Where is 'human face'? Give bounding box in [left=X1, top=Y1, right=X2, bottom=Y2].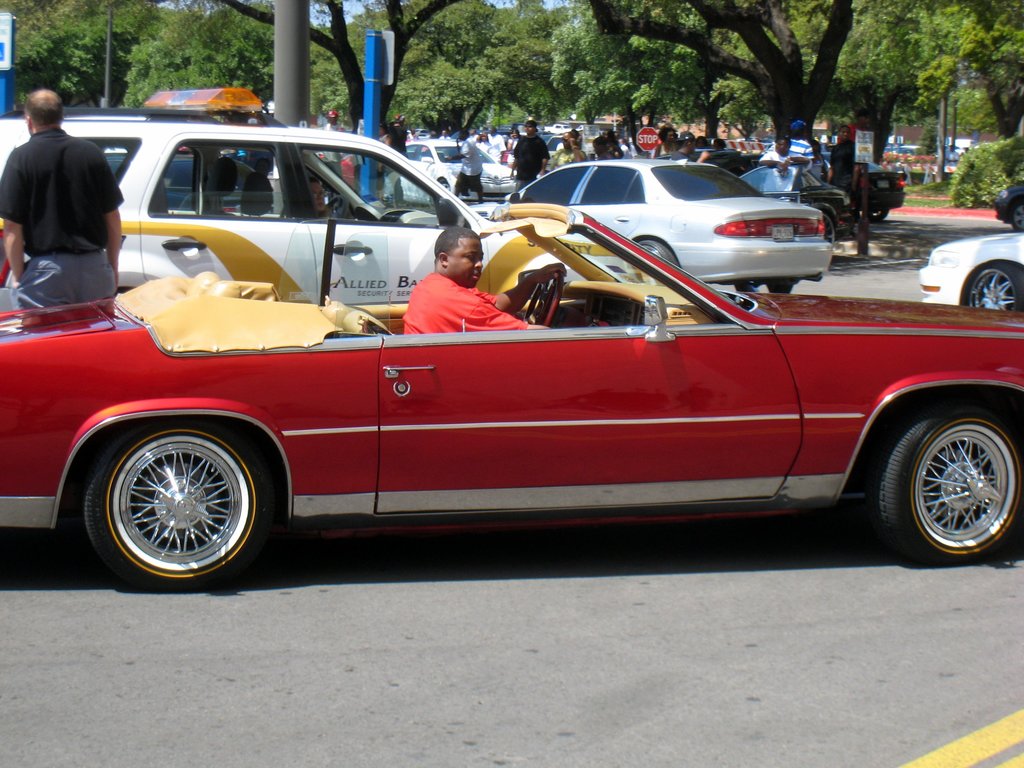
[left=453, top=246, right=482, bottom=286].
